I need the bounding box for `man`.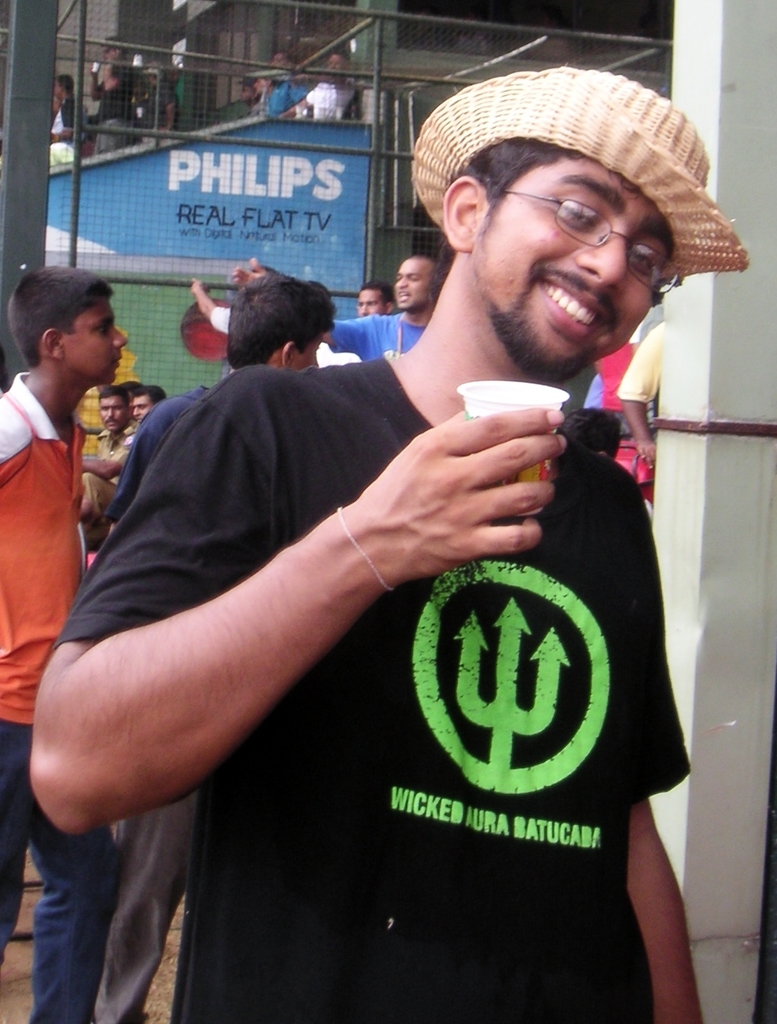
Here it is: 48 70 85 135.
